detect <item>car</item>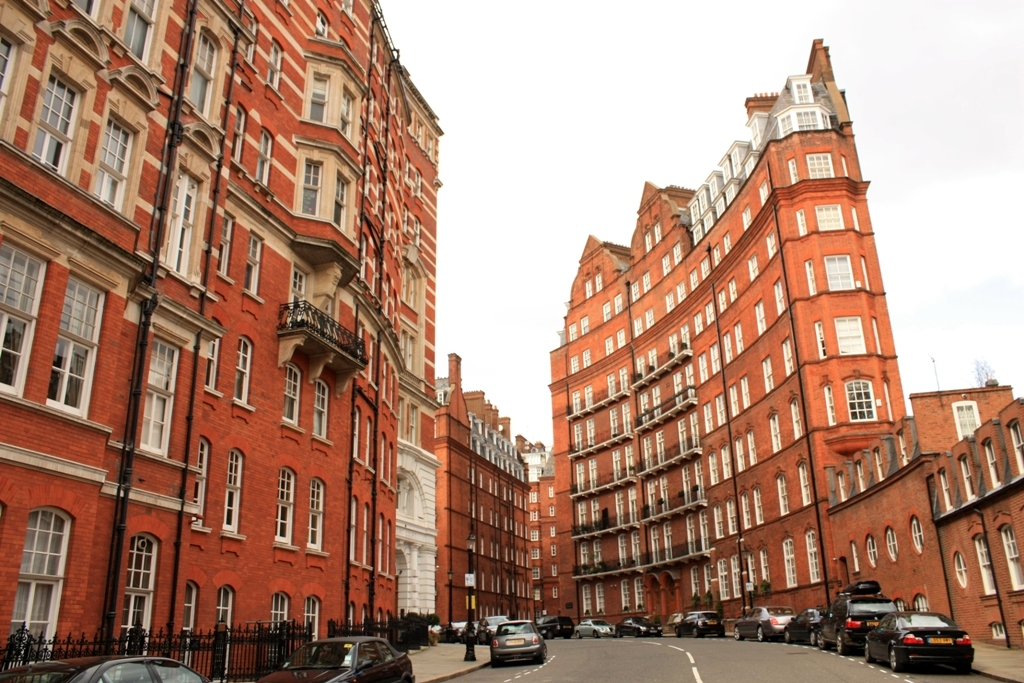
(733,606,797,640)
